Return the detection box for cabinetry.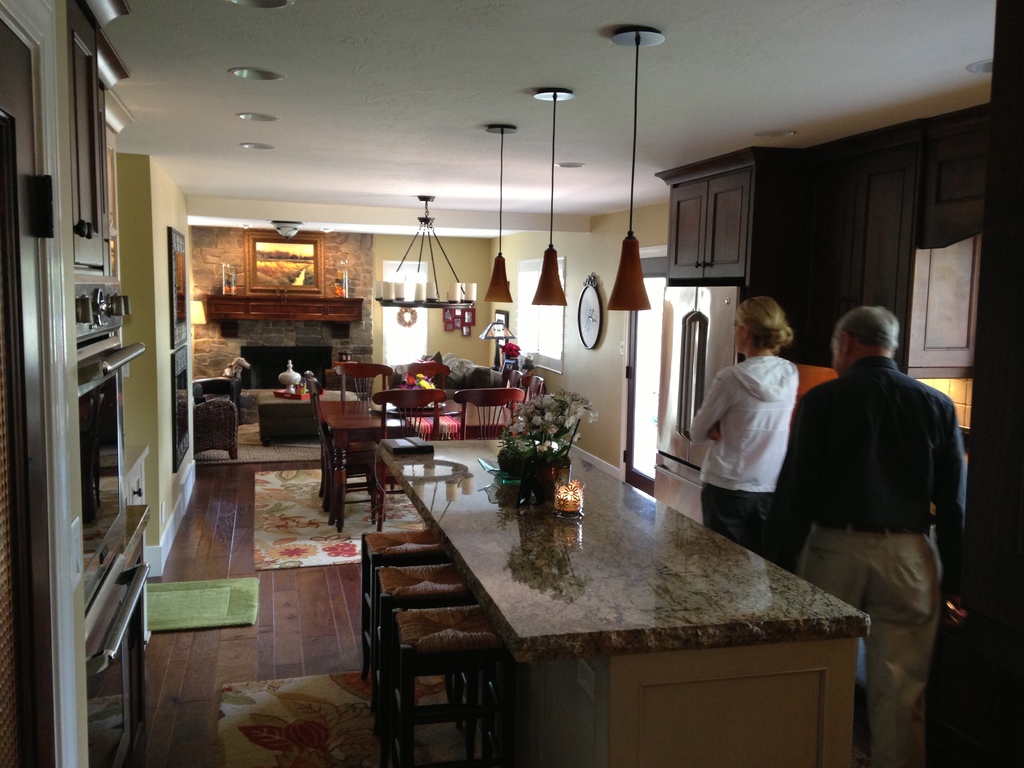
114 148 196 574.
